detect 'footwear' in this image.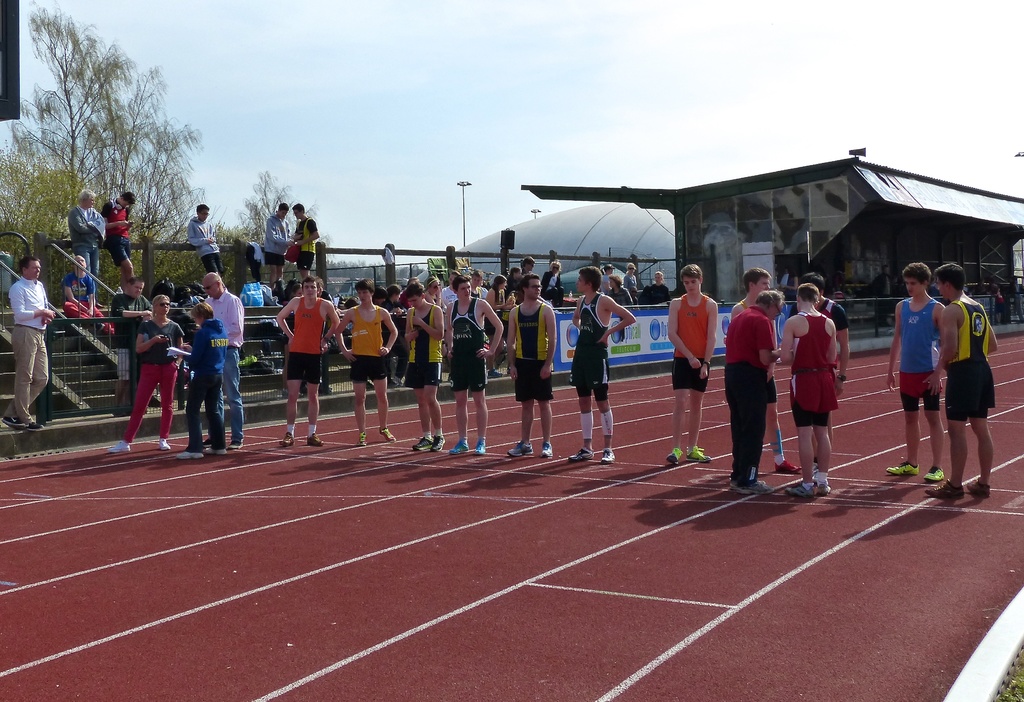
Detection: [964, 479, 991, 498].
